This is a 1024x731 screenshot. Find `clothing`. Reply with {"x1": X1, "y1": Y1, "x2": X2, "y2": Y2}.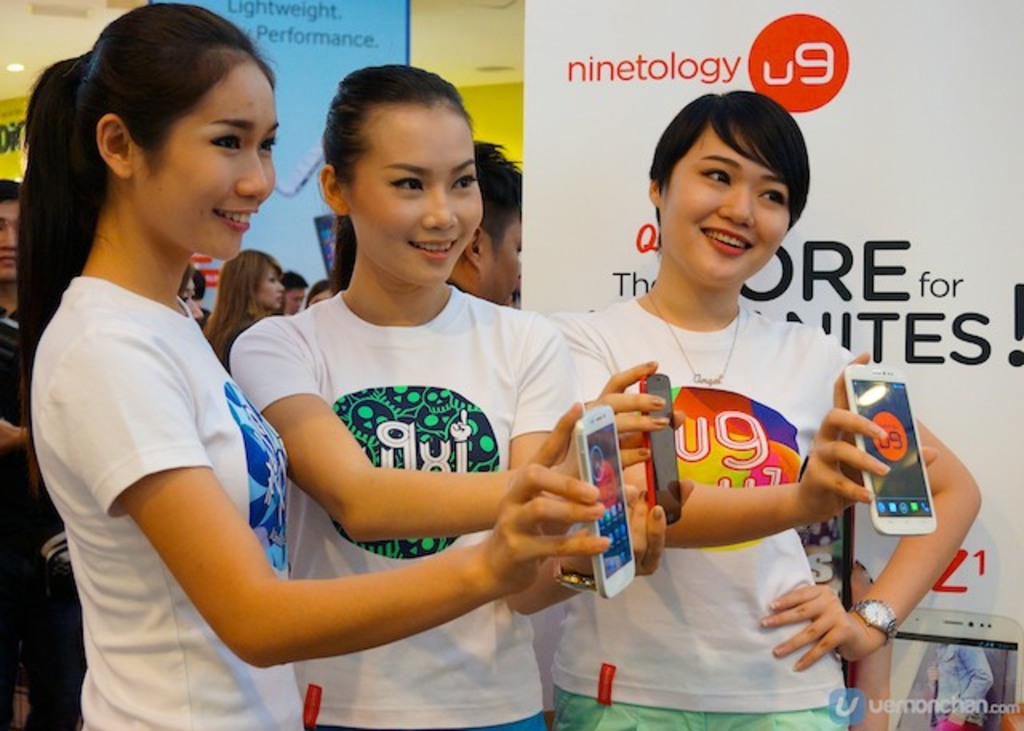
{"x1": 27, "y1": 270, "x2": 307, "y2": 729}.
